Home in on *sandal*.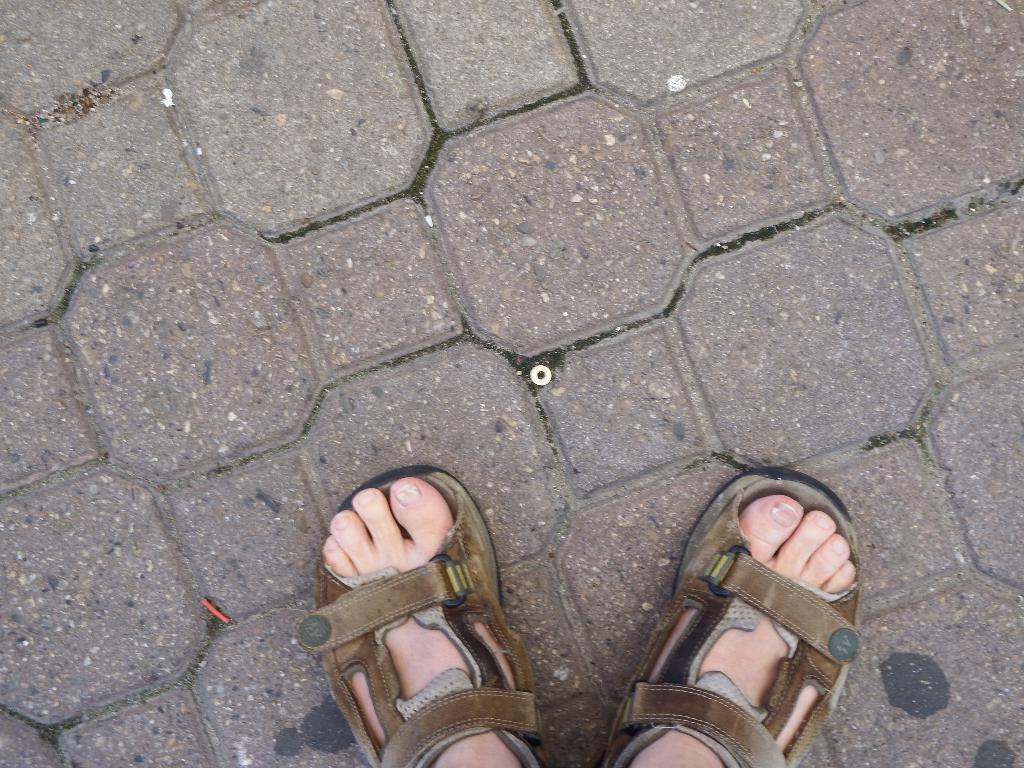
Homed in at box=[600, 468, 862, 767].
